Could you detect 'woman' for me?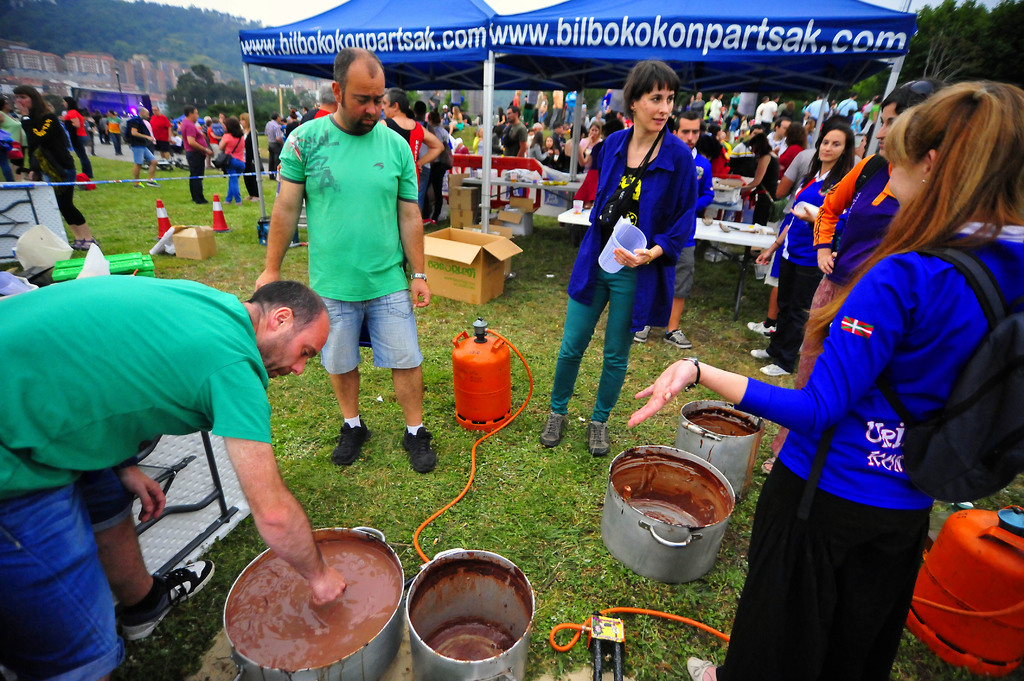
Detection result: <box>542,58,705,454</box>.
